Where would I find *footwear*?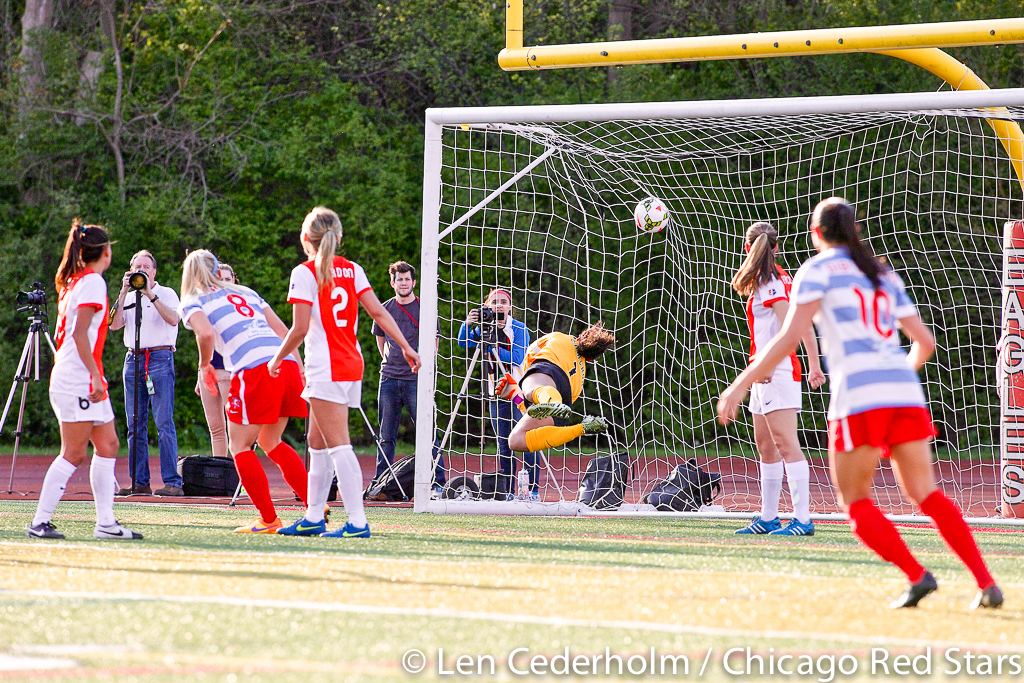
At 771 511 813 535.
